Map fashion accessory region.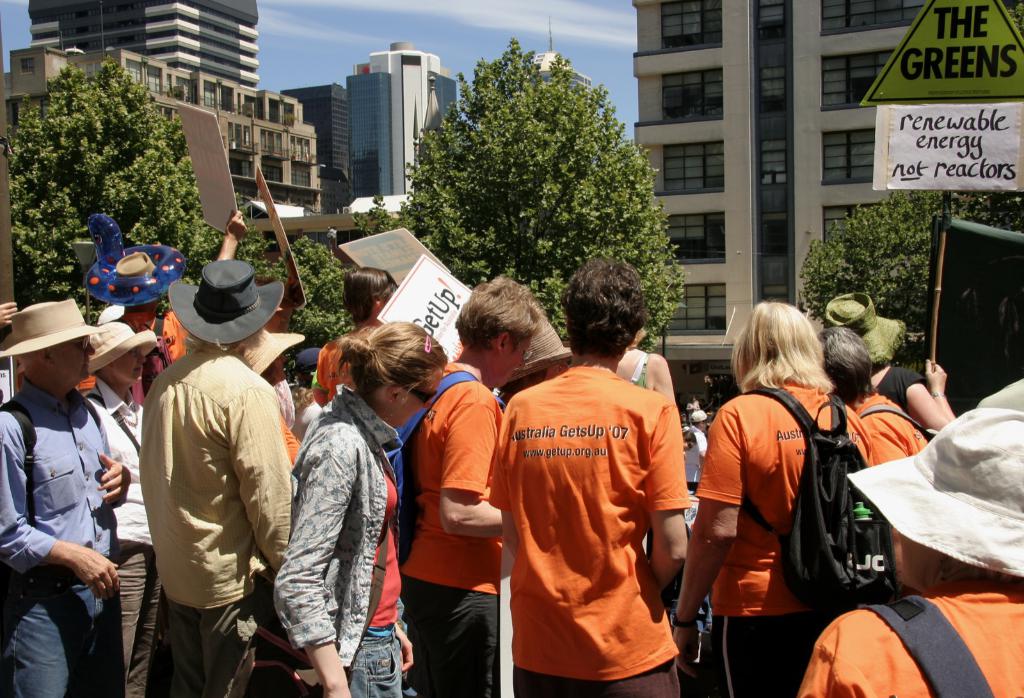
Mapped to Rect(822, 292, 907, 369).
